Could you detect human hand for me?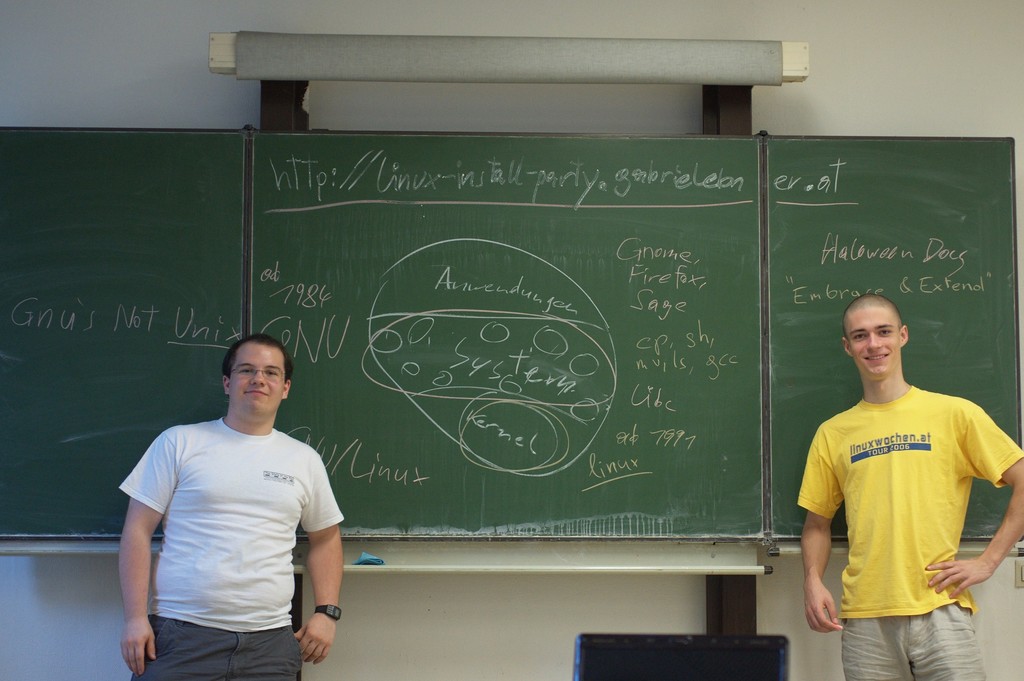
Detection result: region(294, 609, 340, 667).
